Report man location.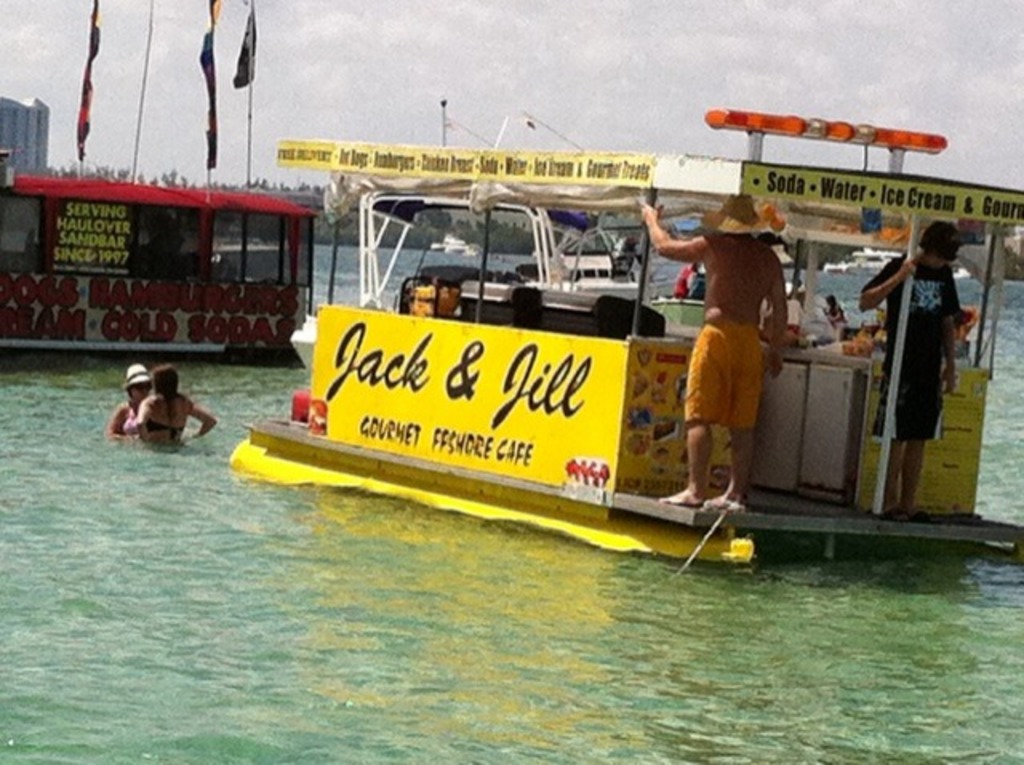
Report: 859 226 957 519.
